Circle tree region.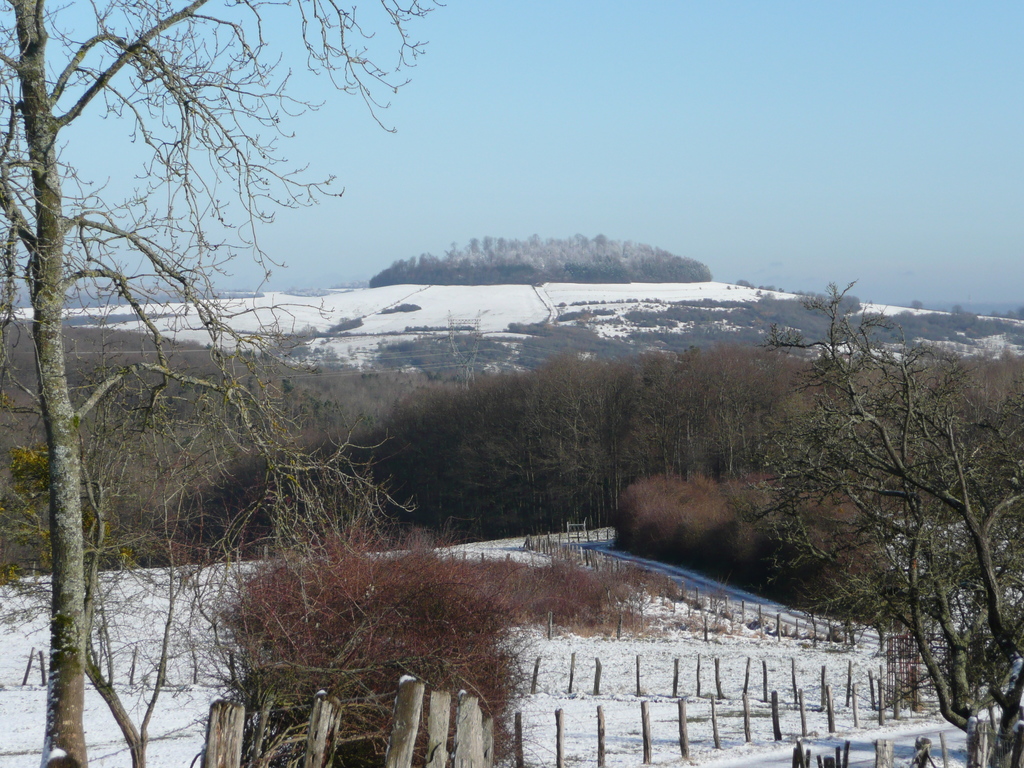
Region: bbox(6, 311, 445, 584).
